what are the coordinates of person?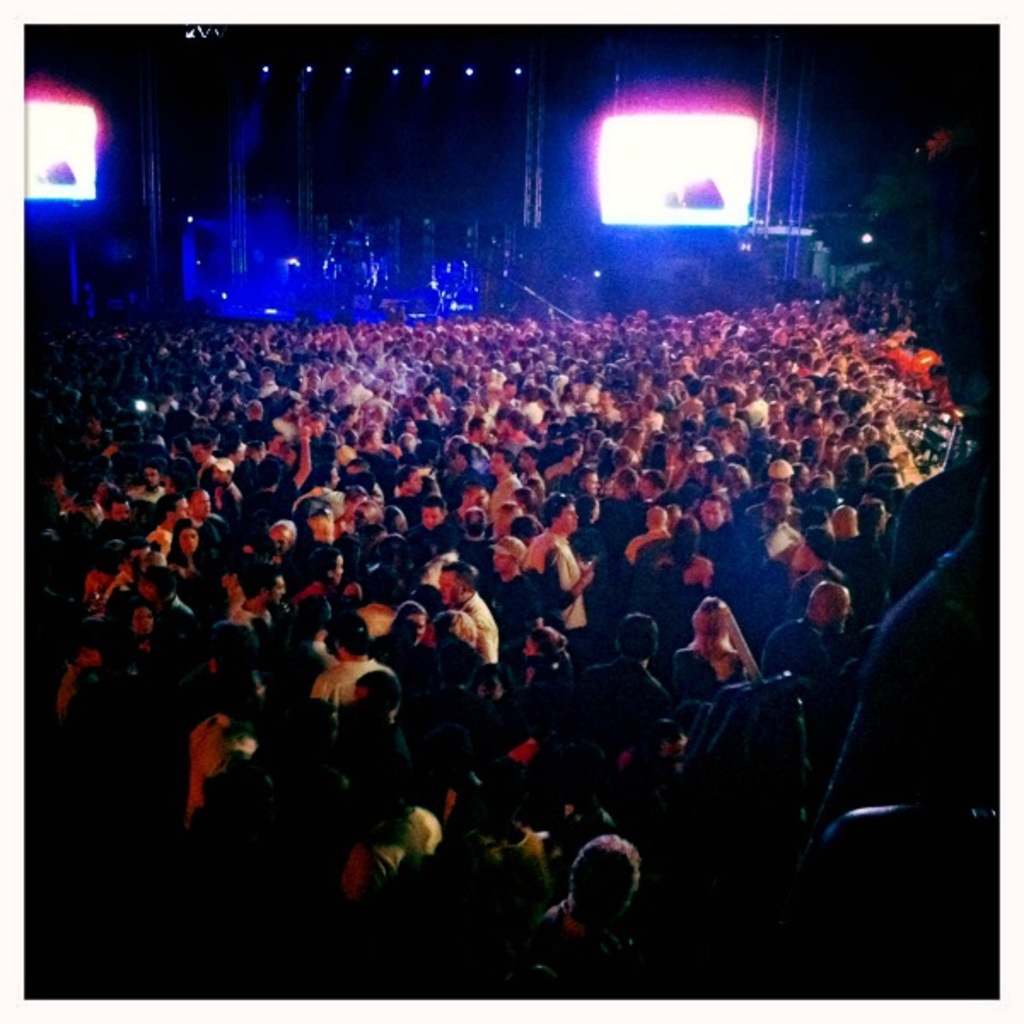
[432, 609, 486, 678].
